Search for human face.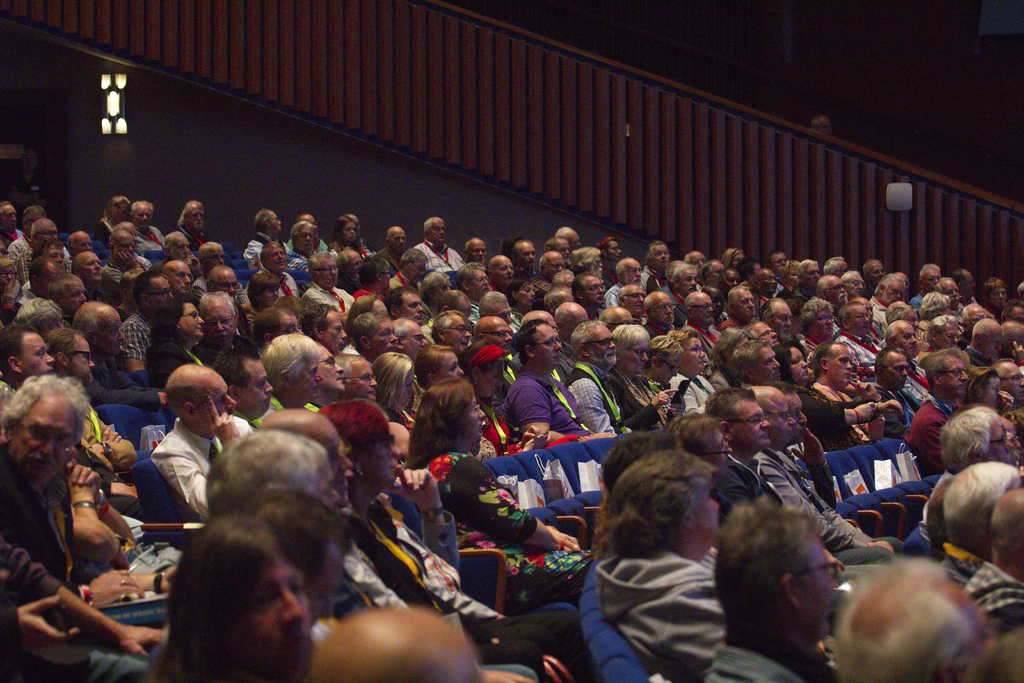
Found at bbox=[449, 309, 474, 352].
